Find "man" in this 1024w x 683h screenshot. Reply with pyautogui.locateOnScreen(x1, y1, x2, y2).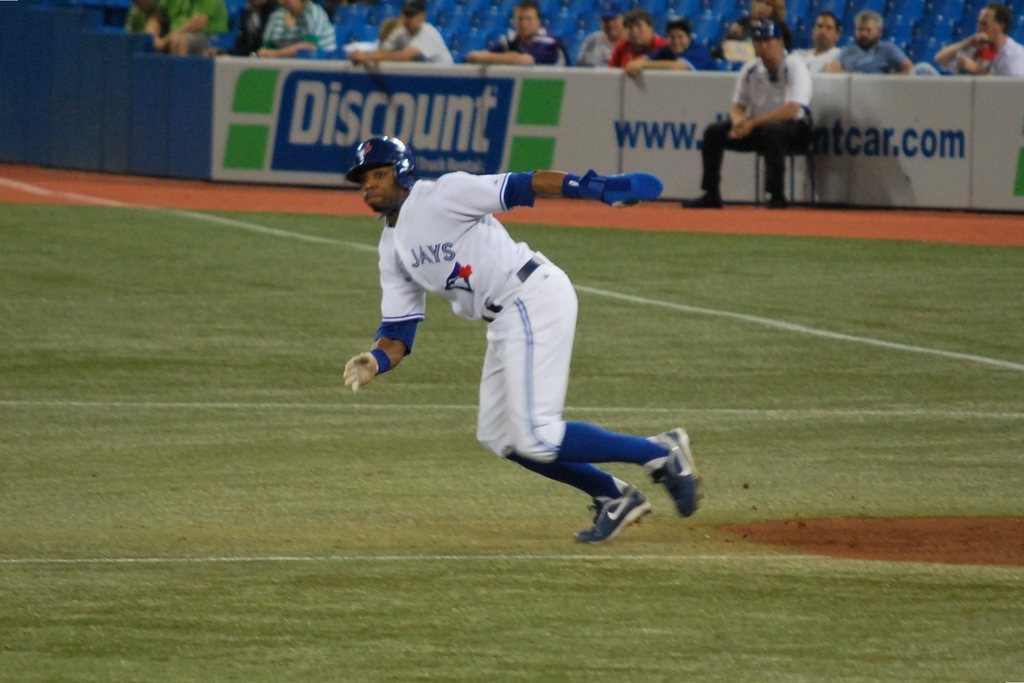
pyautogui.locateOnScreen(820, 6, 913, 75).
